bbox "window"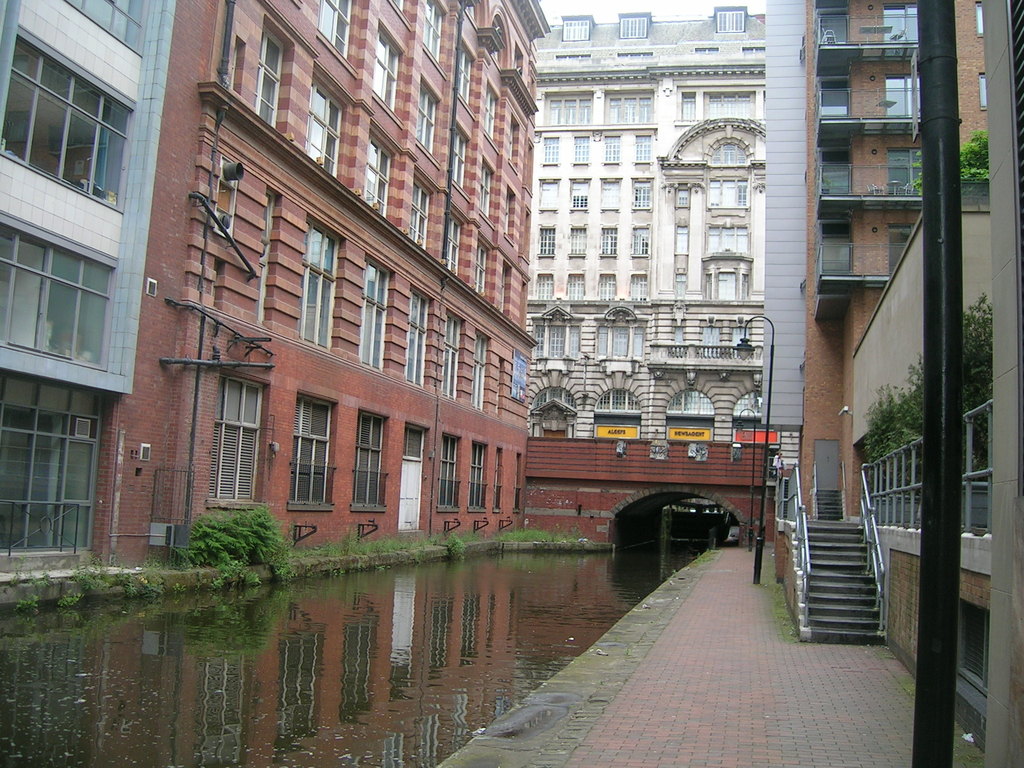
box(479, 156, 493, 218)
